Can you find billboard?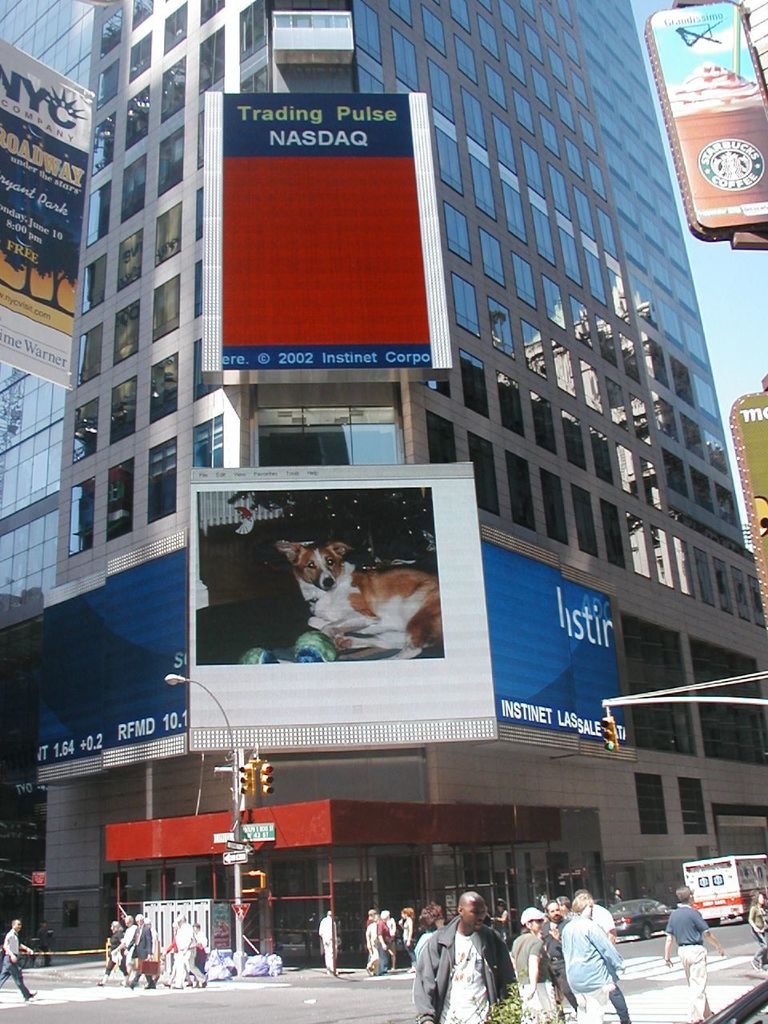
Yes, bounding box: bbox(194, 82, 457, 373).
